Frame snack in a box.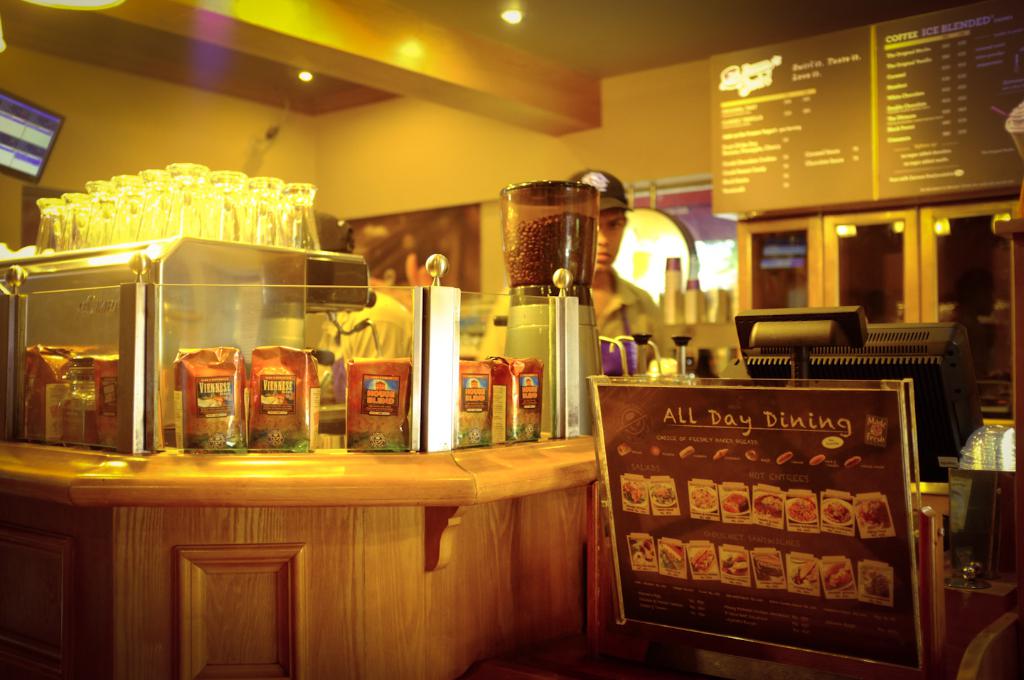
bbox=(811, 456, 825, 462).
